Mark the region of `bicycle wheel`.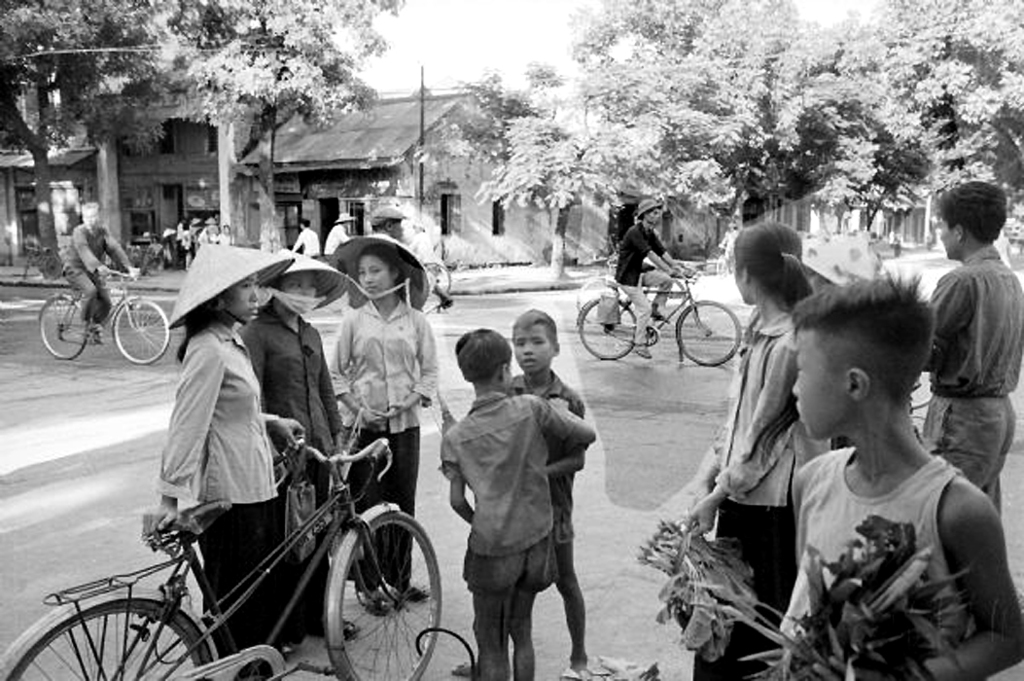
Region: <bbox>3, 600, 213, 680</bbox>.
